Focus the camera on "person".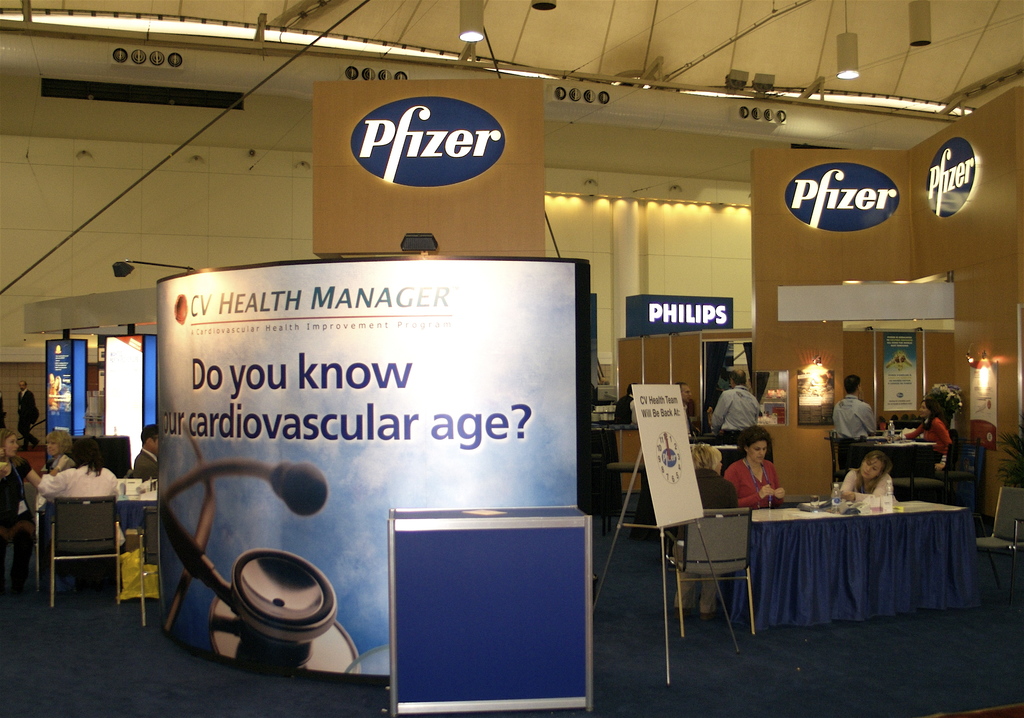
Focus region: [672,381,701,435].
